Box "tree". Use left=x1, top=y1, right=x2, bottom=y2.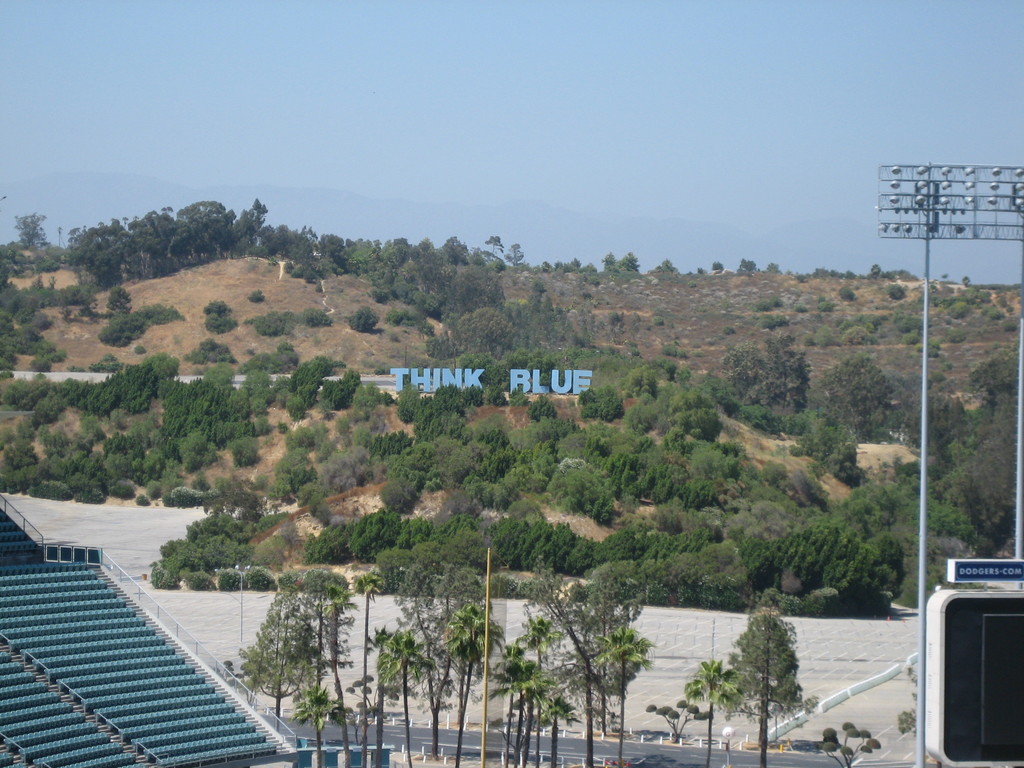
left=224, top=596, right=310, bottom=732.
